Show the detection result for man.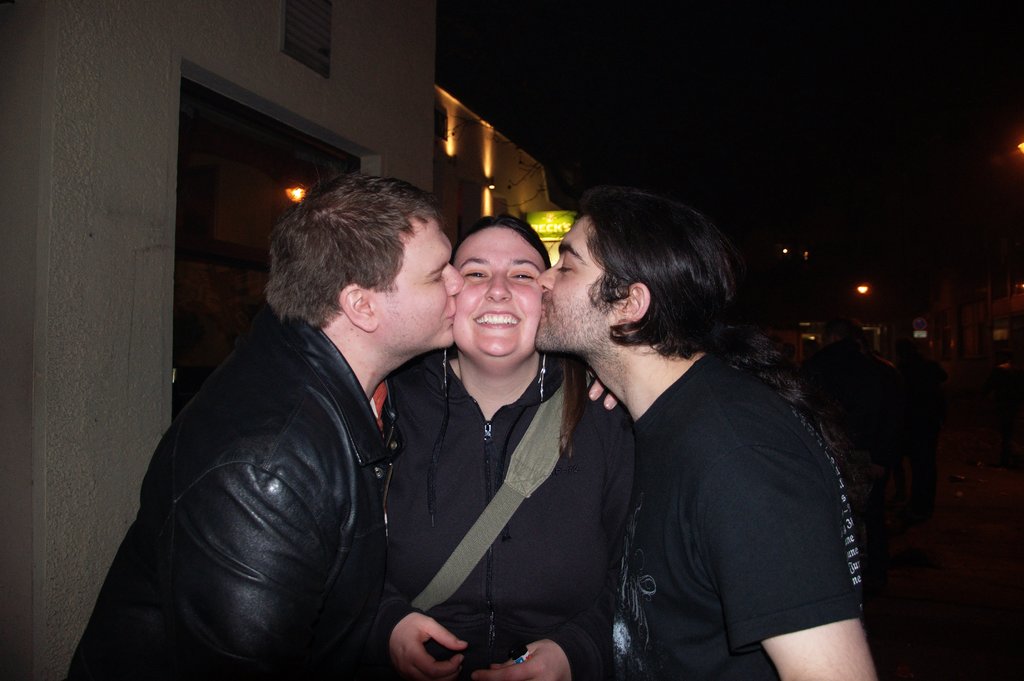
[x1=541, y1=196, x2=886, y2=680].
